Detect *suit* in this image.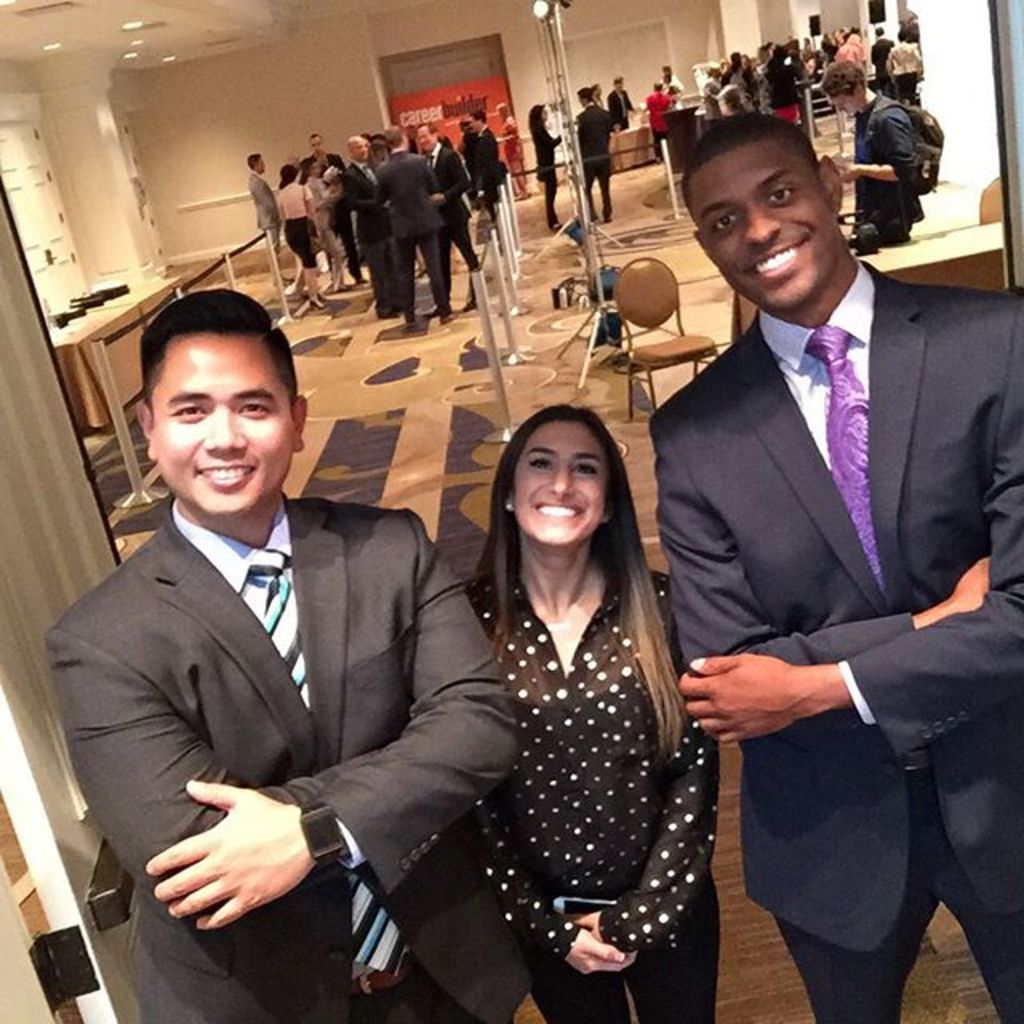
Detection: {"left": 253, "top": 168, "right": 280, "bottom": 258}.
